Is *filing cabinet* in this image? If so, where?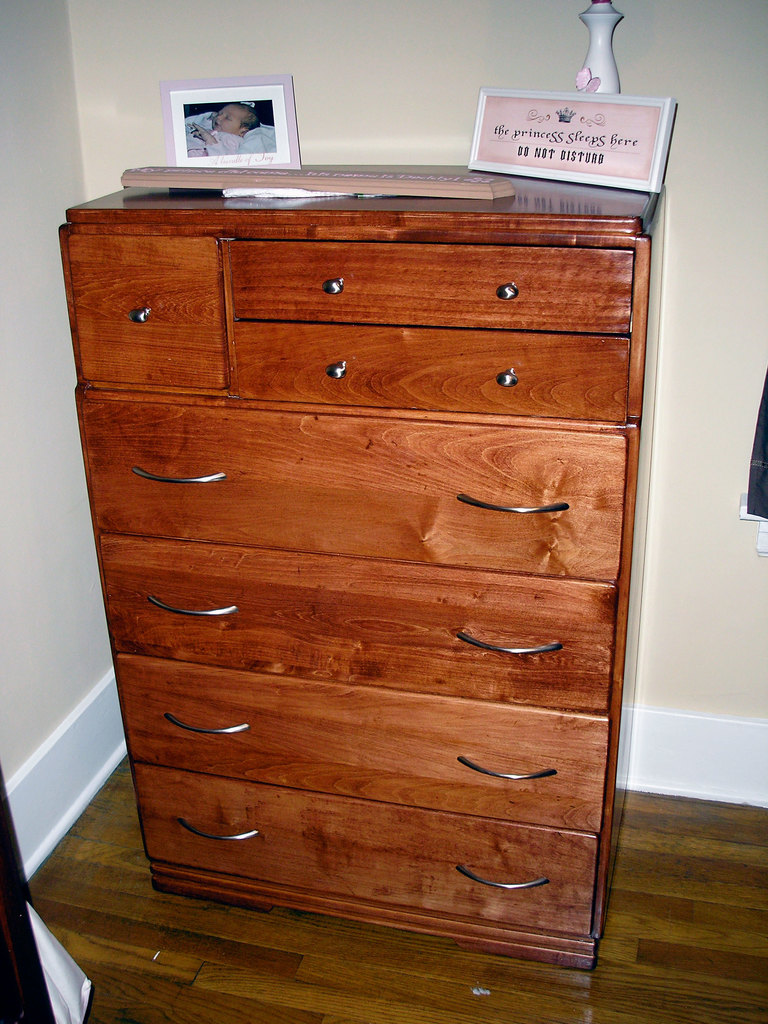
Yes, at bbox(51, 165, 637, 973).
